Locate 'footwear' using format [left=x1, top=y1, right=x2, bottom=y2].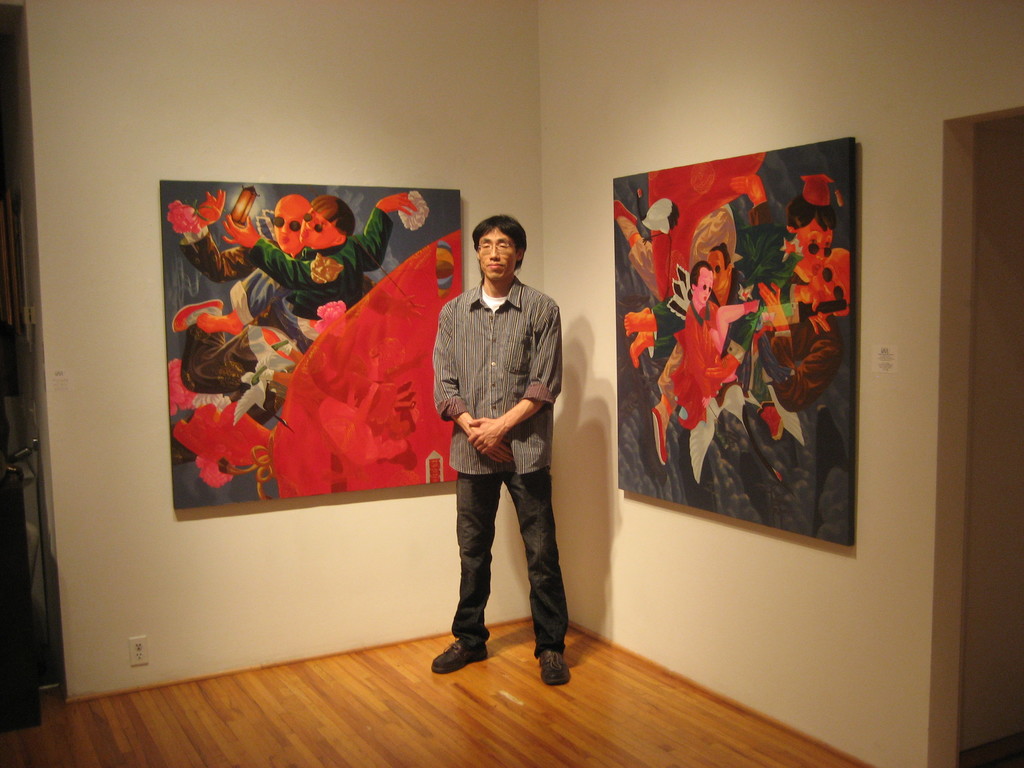
[left=744, top=301, right=759, bottom=319].
